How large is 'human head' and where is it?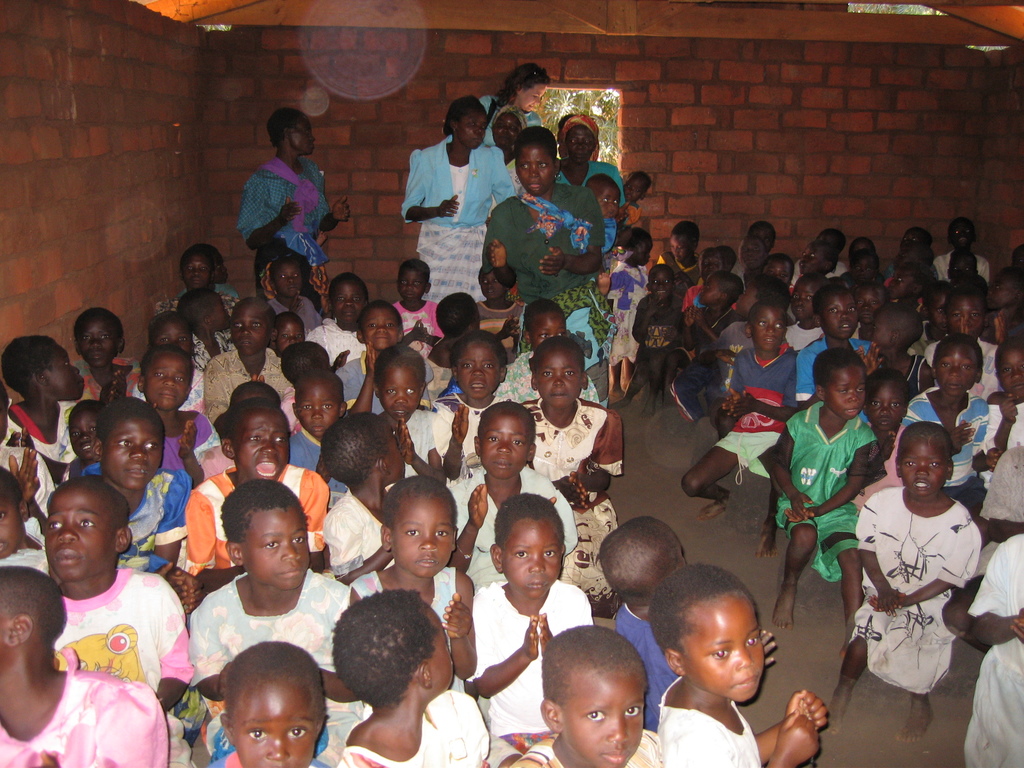
Bounding box: (649, 264, 678, 298).
